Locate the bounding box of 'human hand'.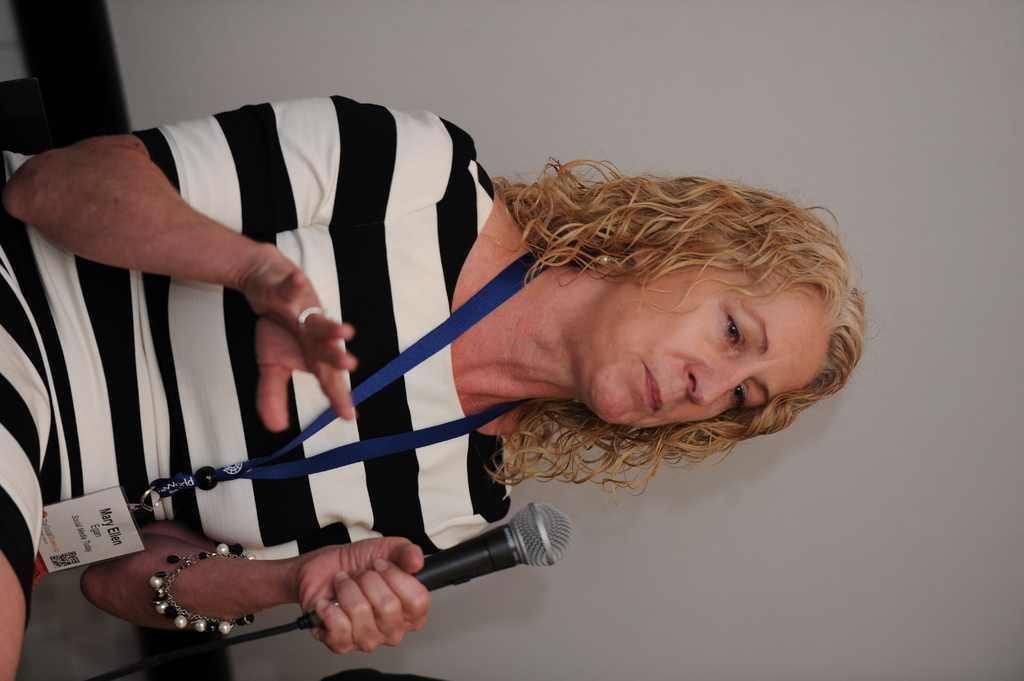
Bounding box: (x1=254, y1=549, x2=447, y2=655).
